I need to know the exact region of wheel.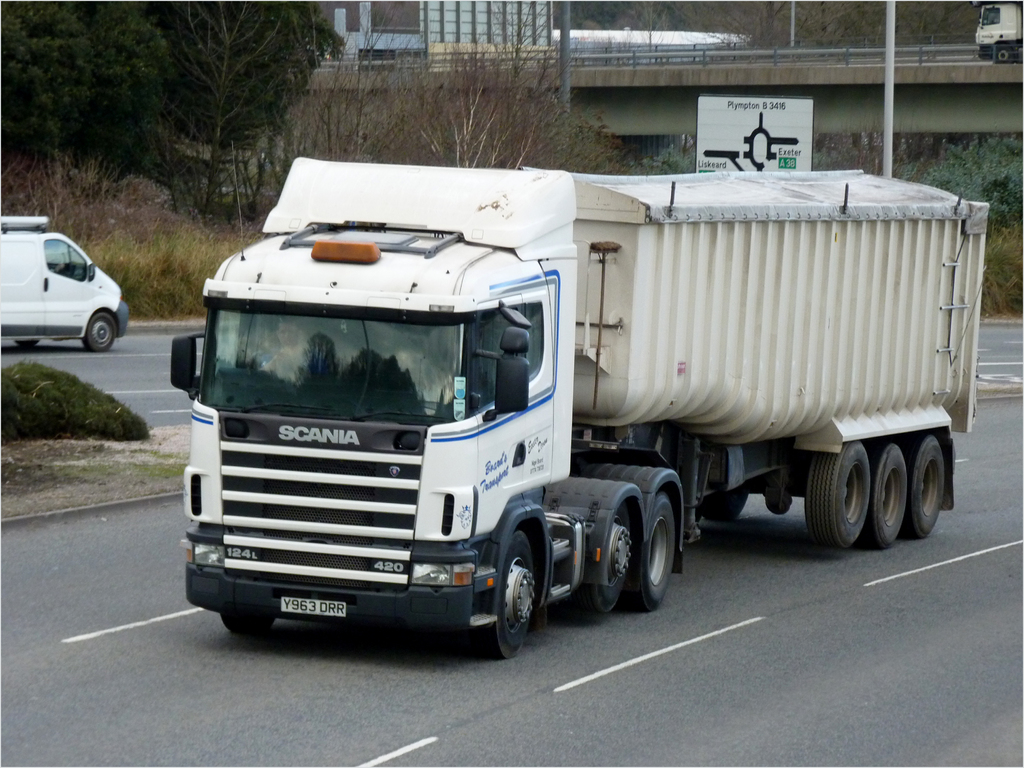
Region: box=[626, 492, 675, 612].
